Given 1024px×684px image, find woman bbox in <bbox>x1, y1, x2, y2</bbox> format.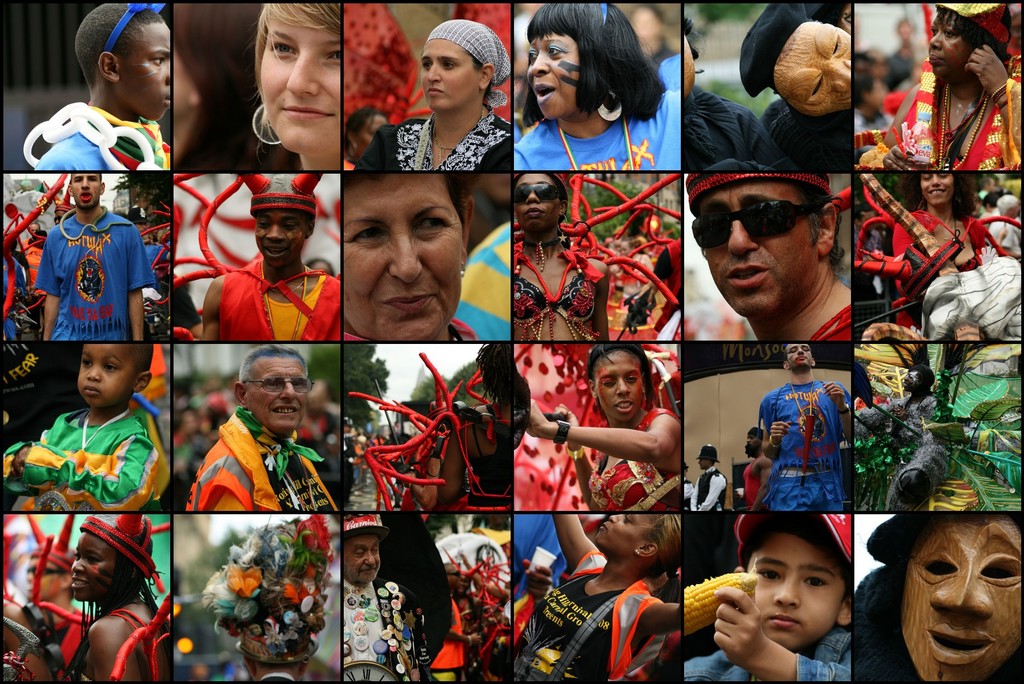
<bbox>354, 22, 518, 172</bbox>.
